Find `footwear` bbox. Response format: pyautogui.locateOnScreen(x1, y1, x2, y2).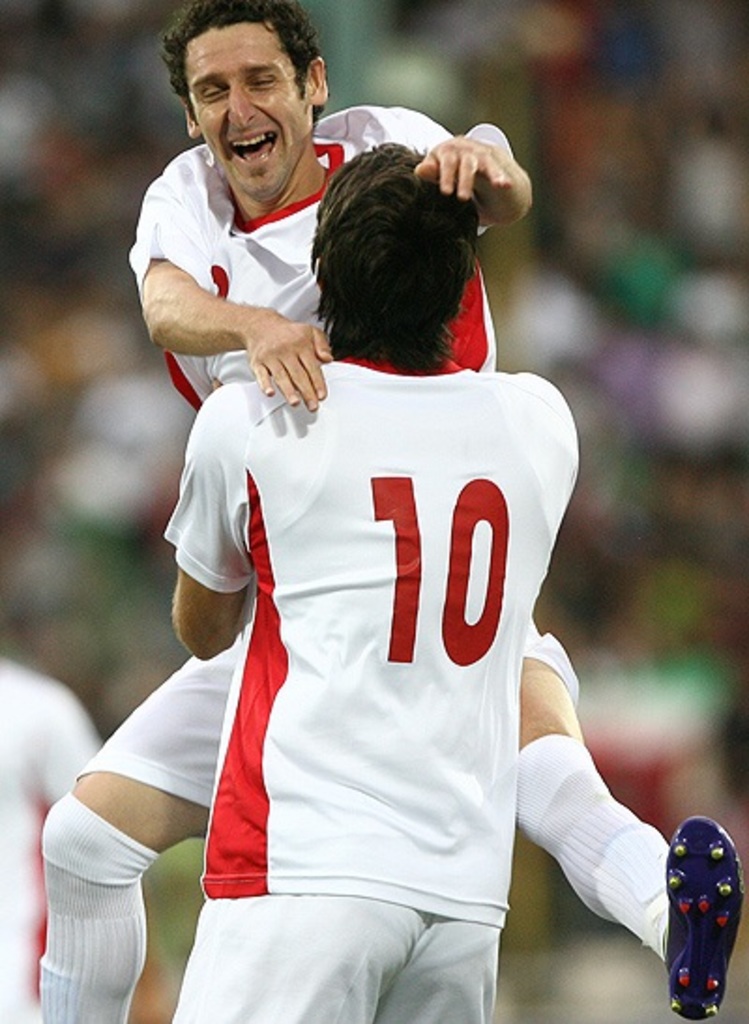
pyautogui.locateOnScreen(650, 820, 747, 1022).
